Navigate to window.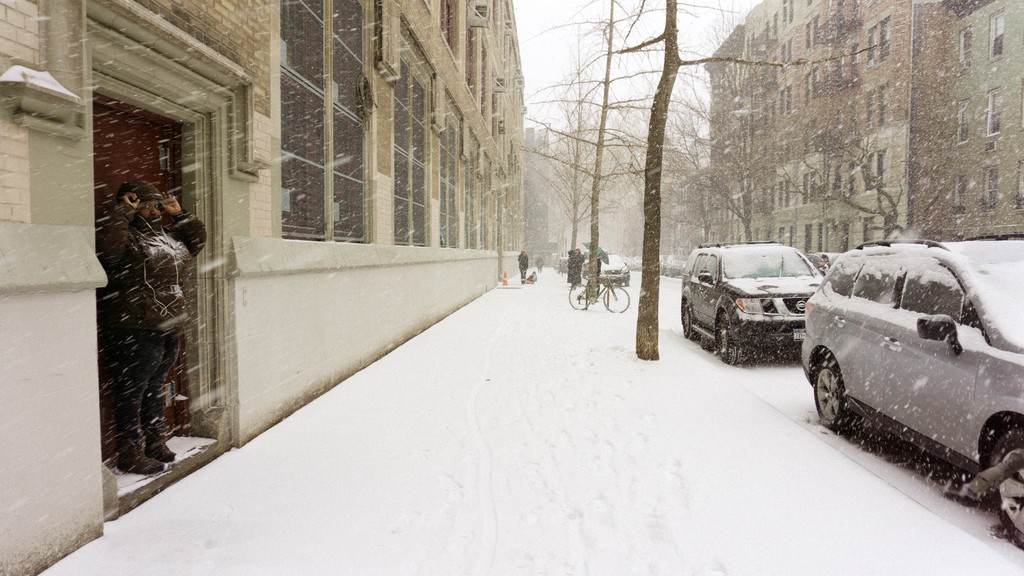
Navigation target: <bbox>980, 164, 995, 212</bbox>.
